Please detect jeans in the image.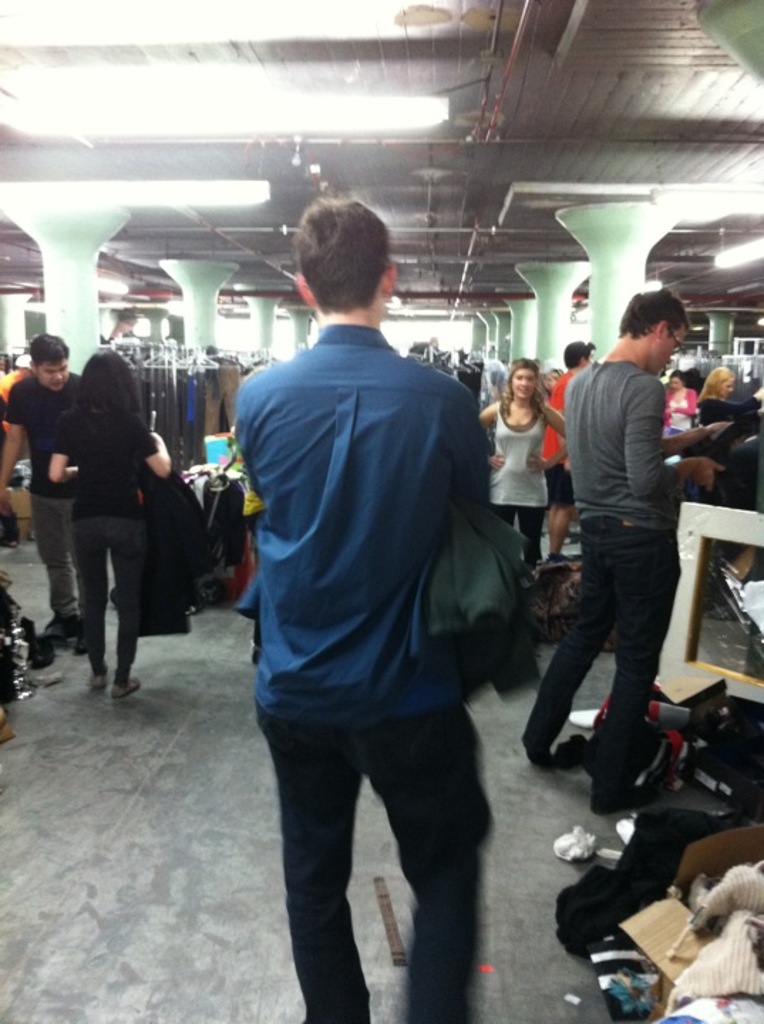
l=67, t=508, r=134, b=688.
